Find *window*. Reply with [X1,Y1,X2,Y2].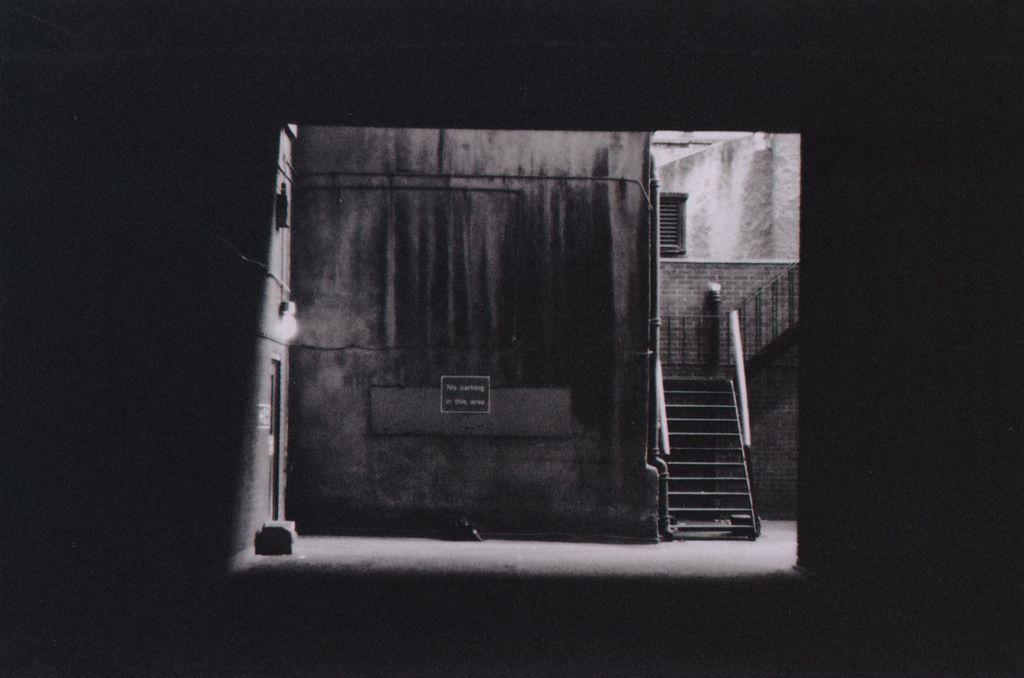
[655,189,689,256].
